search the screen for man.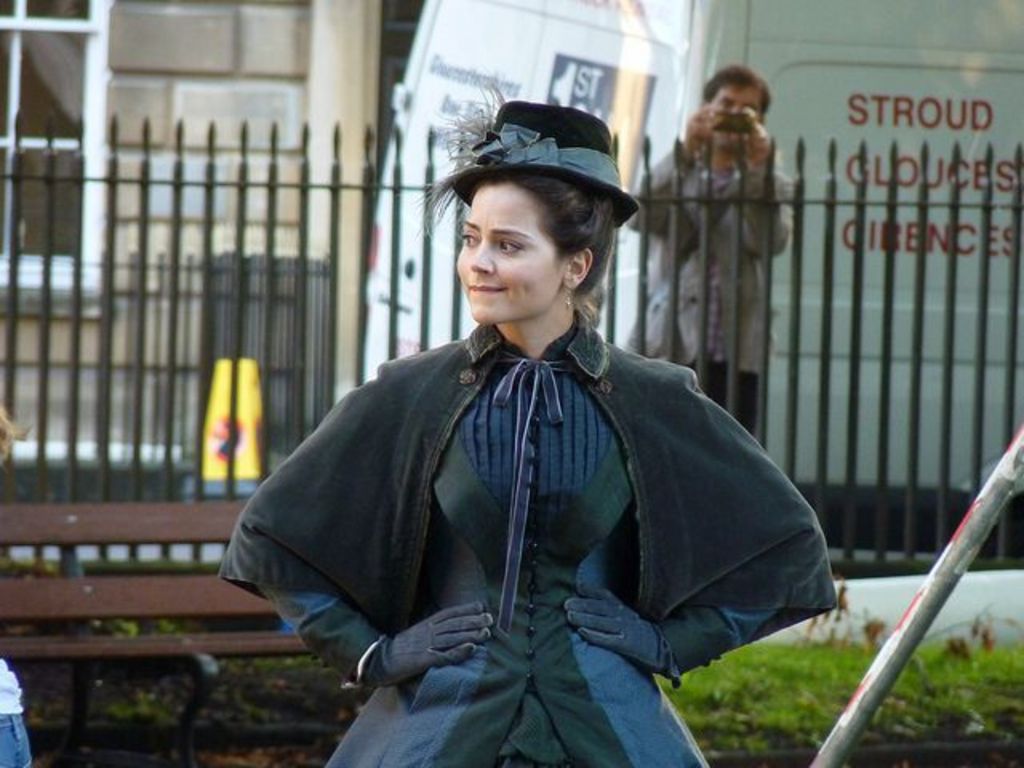
Found at bbox=(613, 70, 798, 445).
